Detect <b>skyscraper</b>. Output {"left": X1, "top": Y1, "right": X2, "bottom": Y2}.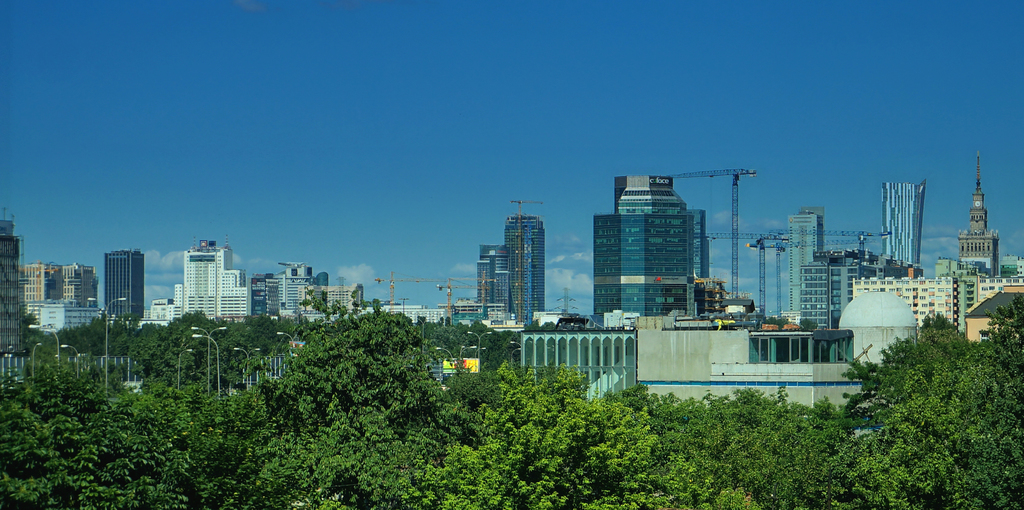
{"left": 878, "top": 172, "right": 927, "bottom": 267}.
